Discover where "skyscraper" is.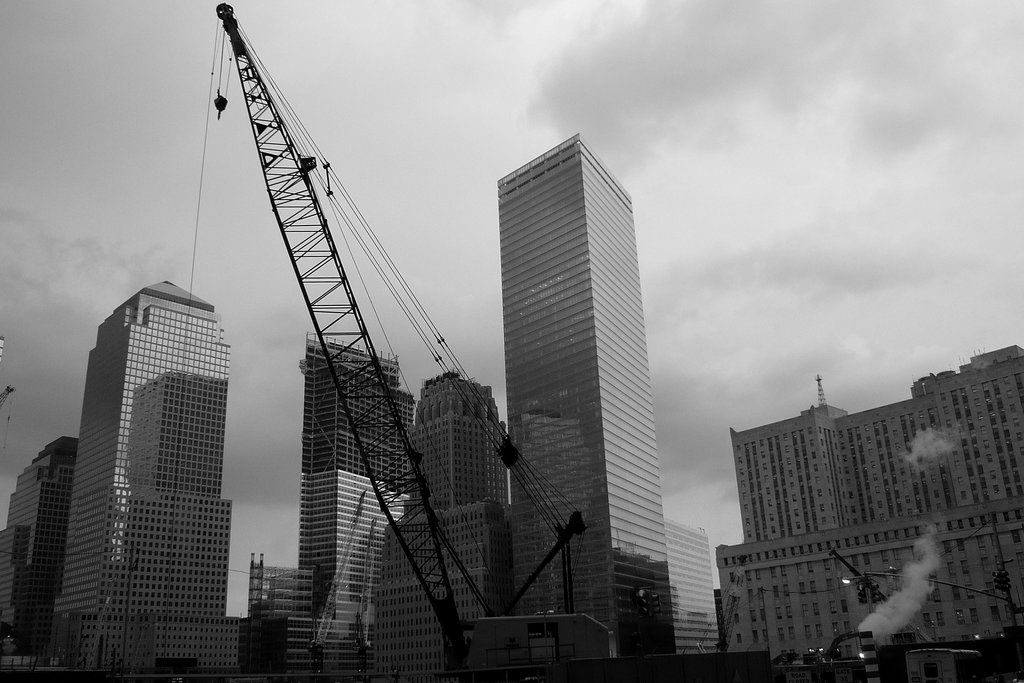
Discovered at pyautogui.locateOnScreen(500, 128, 678, 661).
